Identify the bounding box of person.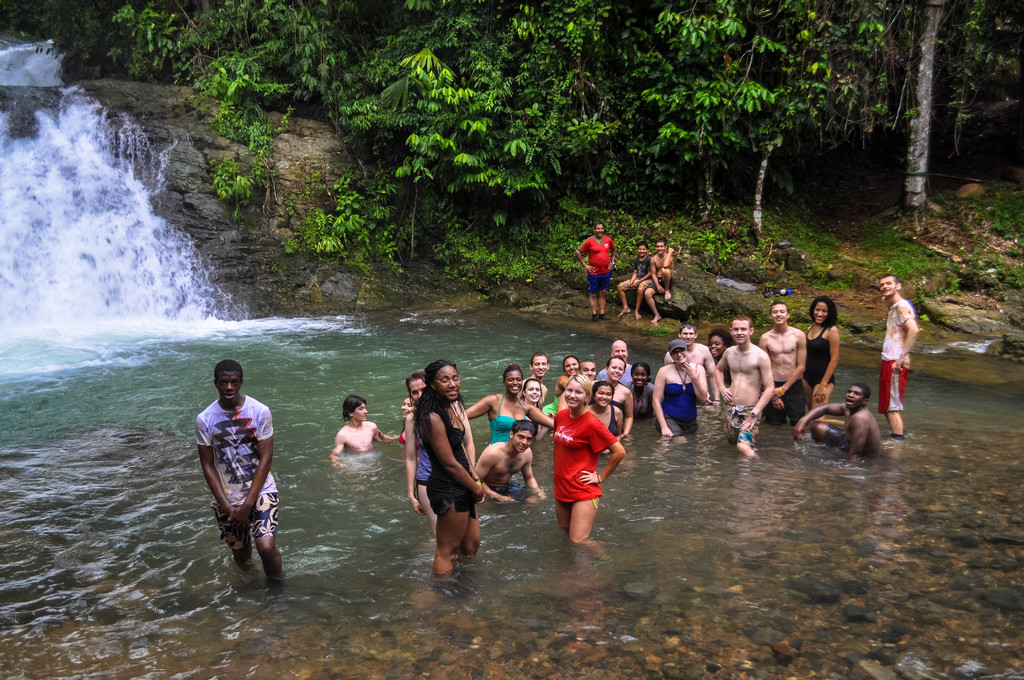
crop(620, 364, 666, 430).
